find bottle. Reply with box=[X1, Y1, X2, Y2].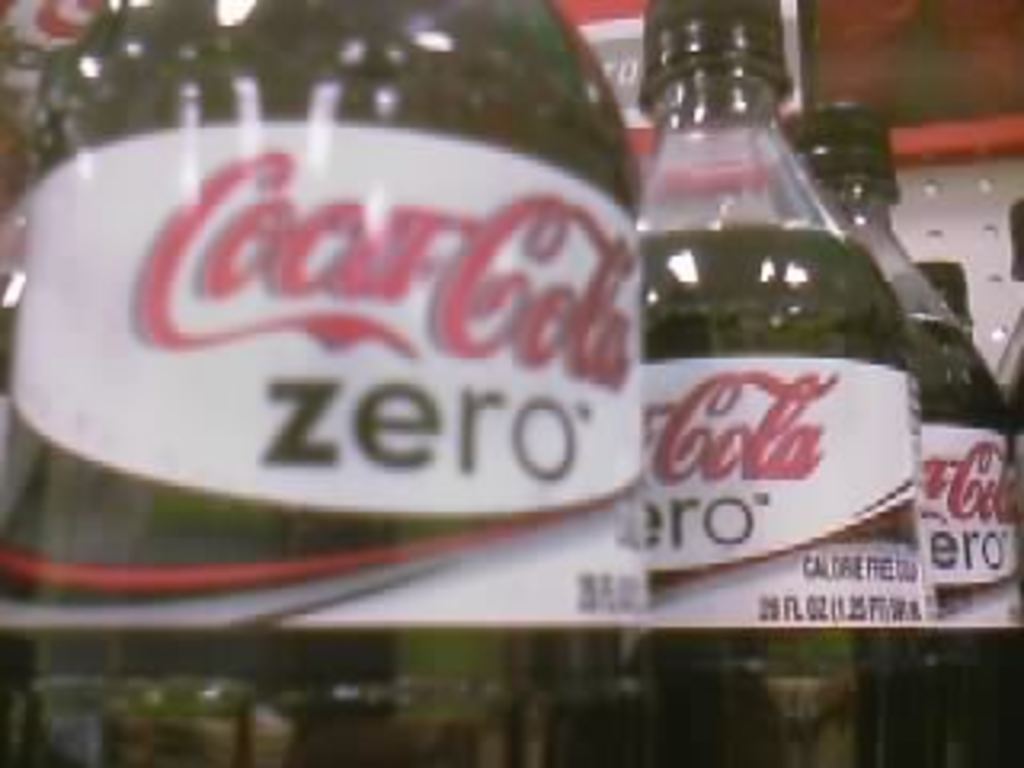
box=[1008, 352, 1021, 554].
